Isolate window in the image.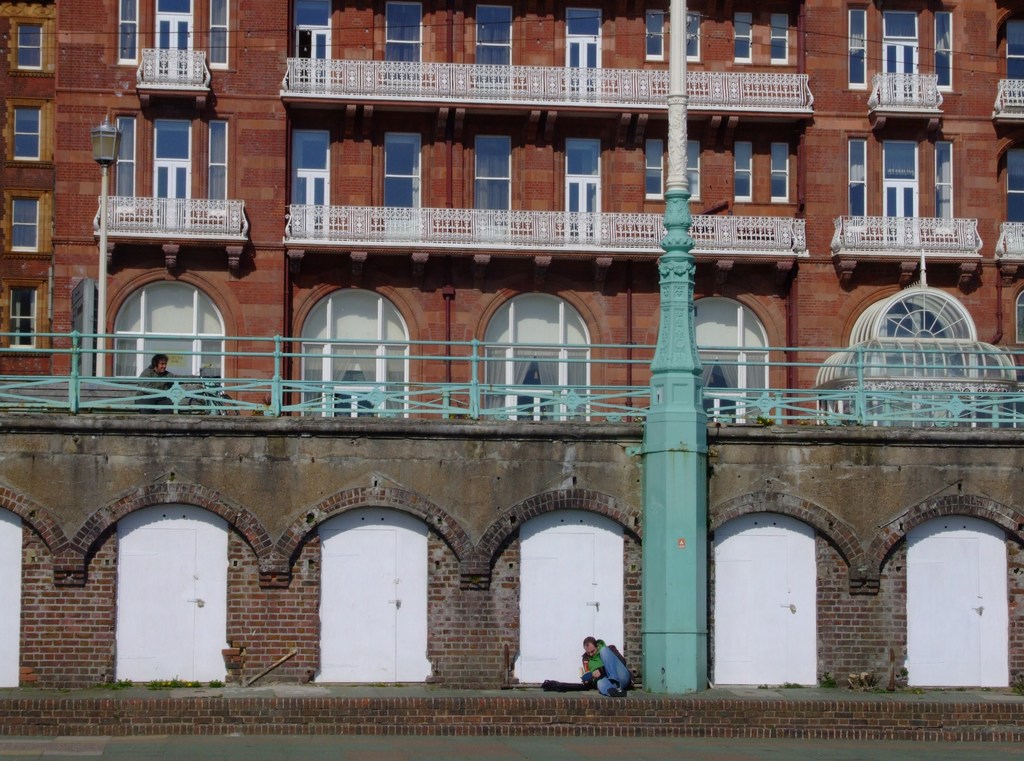
Isolated region: 298 290 403 416.
